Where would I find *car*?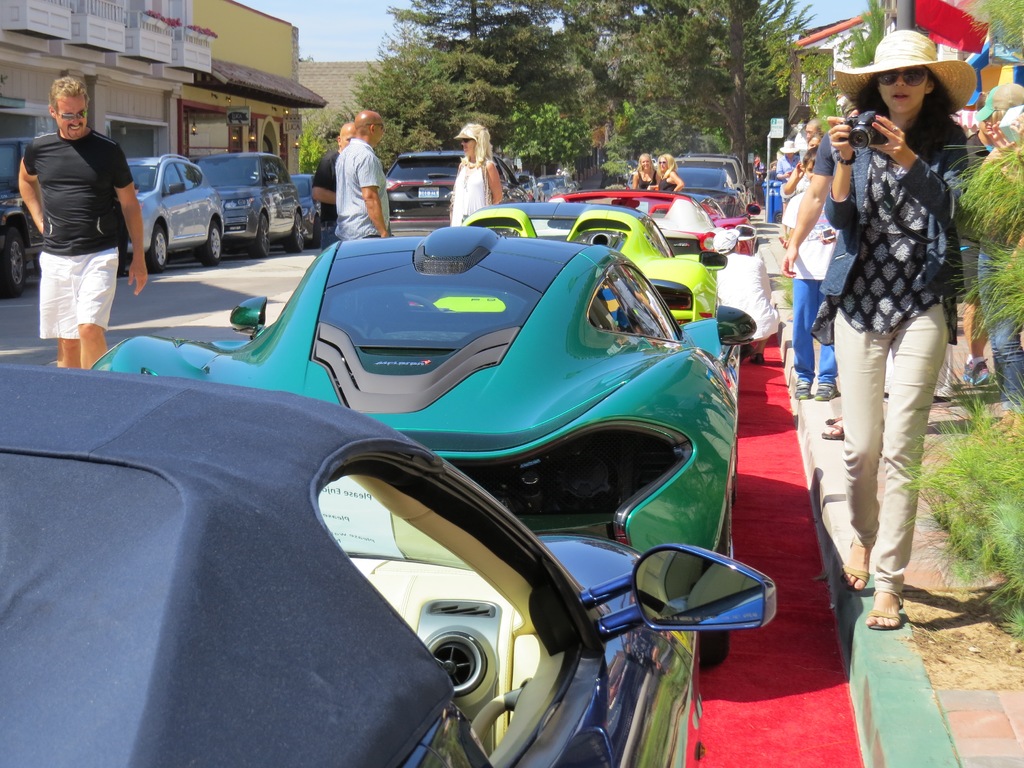
At <region>189, 137, 303, 260</region>.
